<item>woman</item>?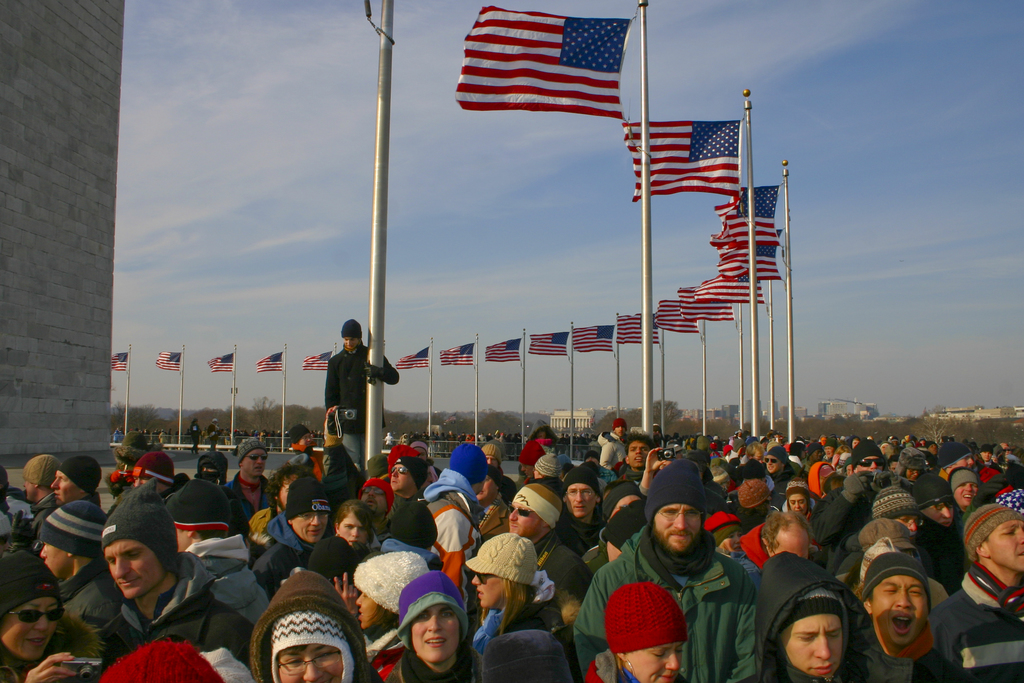
[582,577,687,682]
